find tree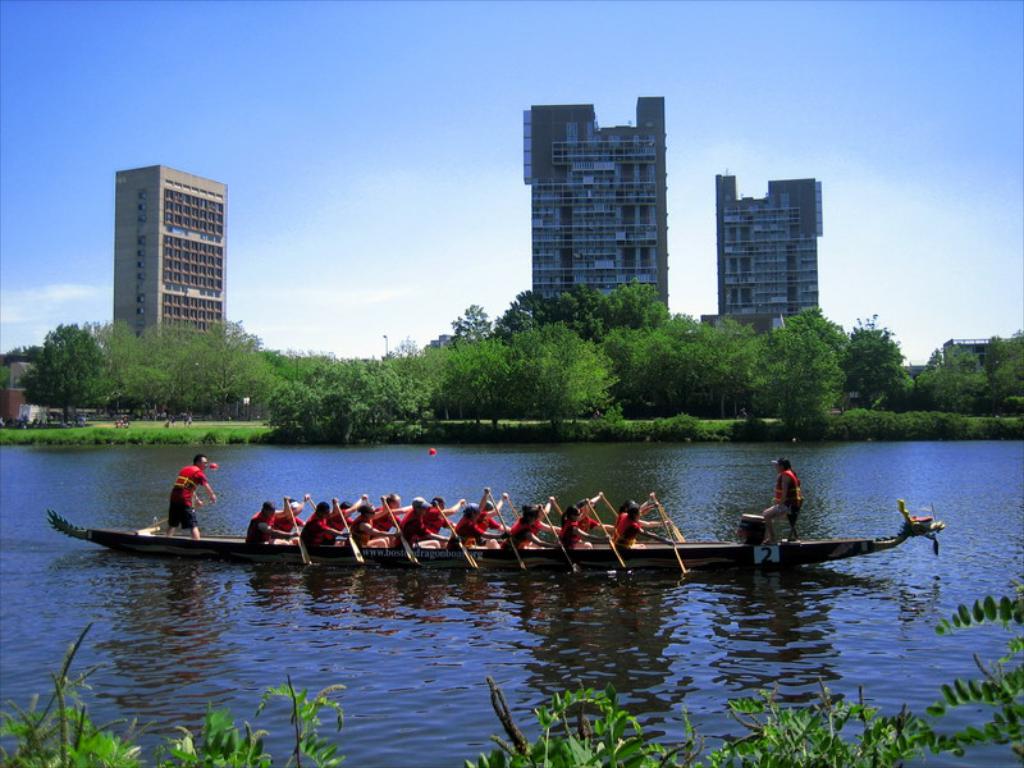
{"left": 576, "top": 282, "right": 668, "bottom": 333}
